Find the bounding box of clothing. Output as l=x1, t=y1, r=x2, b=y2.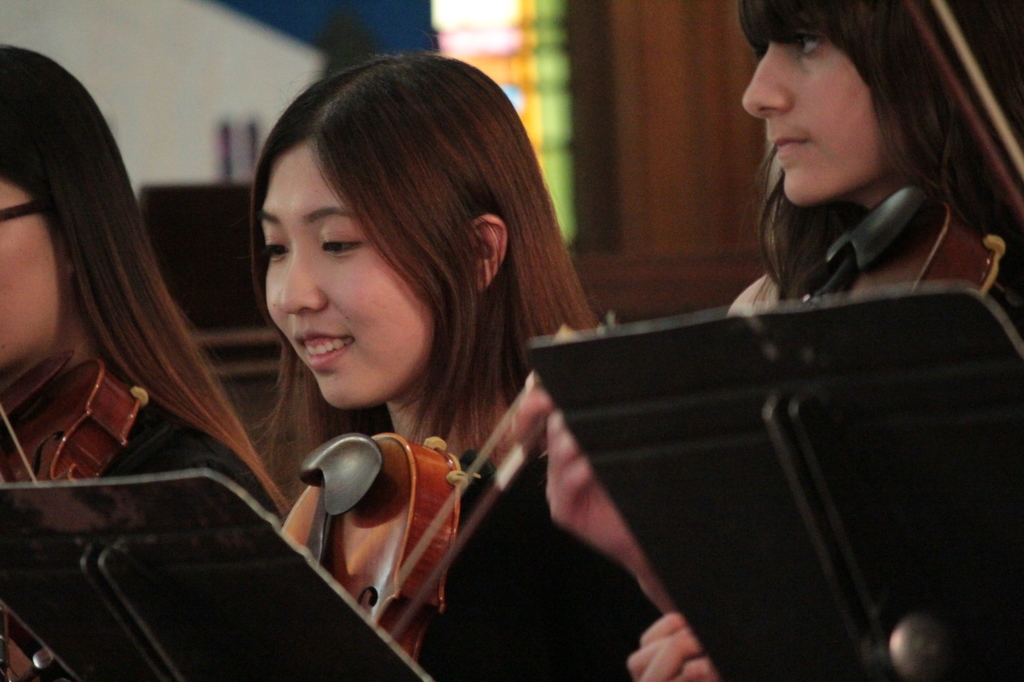
l=94, t=403, r=283, b=517.
